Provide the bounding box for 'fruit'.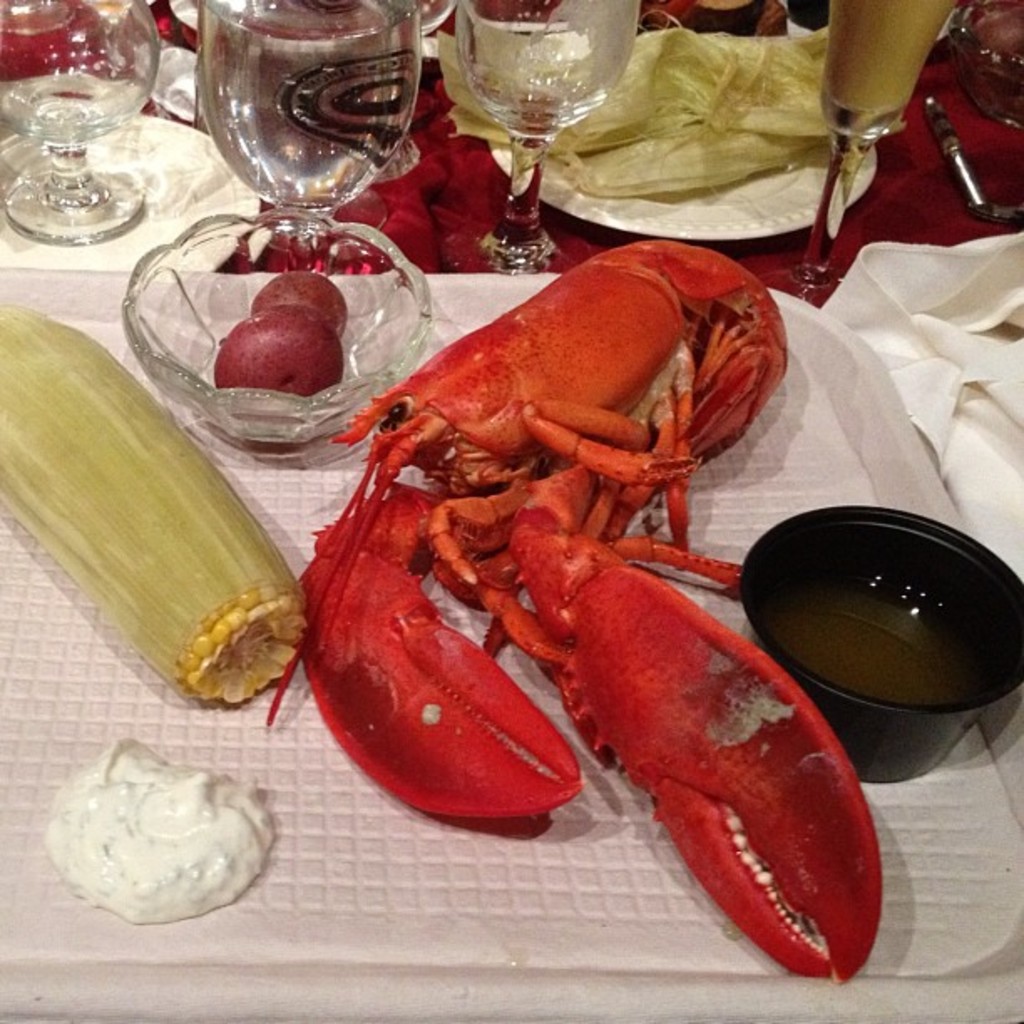
bbox(249, 268, 353, 340).
